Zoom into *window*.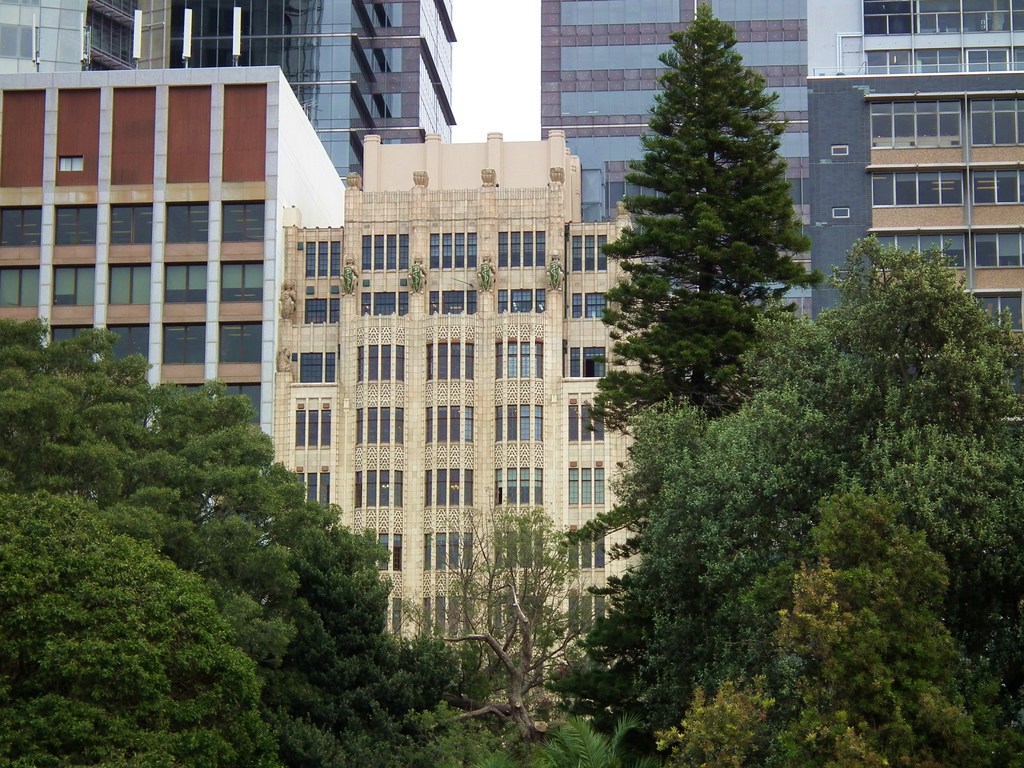
Zoom target: (x1=2, y1=200, x2=36, y2=254).
